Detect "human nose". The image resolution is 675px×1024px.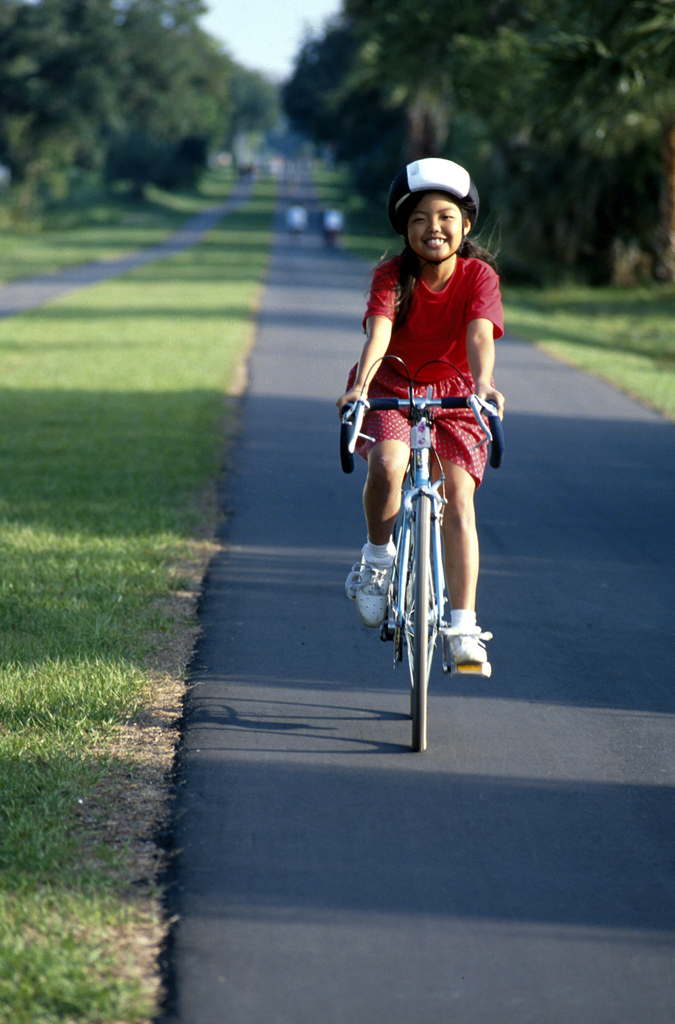
bbox=[427, 215, 441, 232].
